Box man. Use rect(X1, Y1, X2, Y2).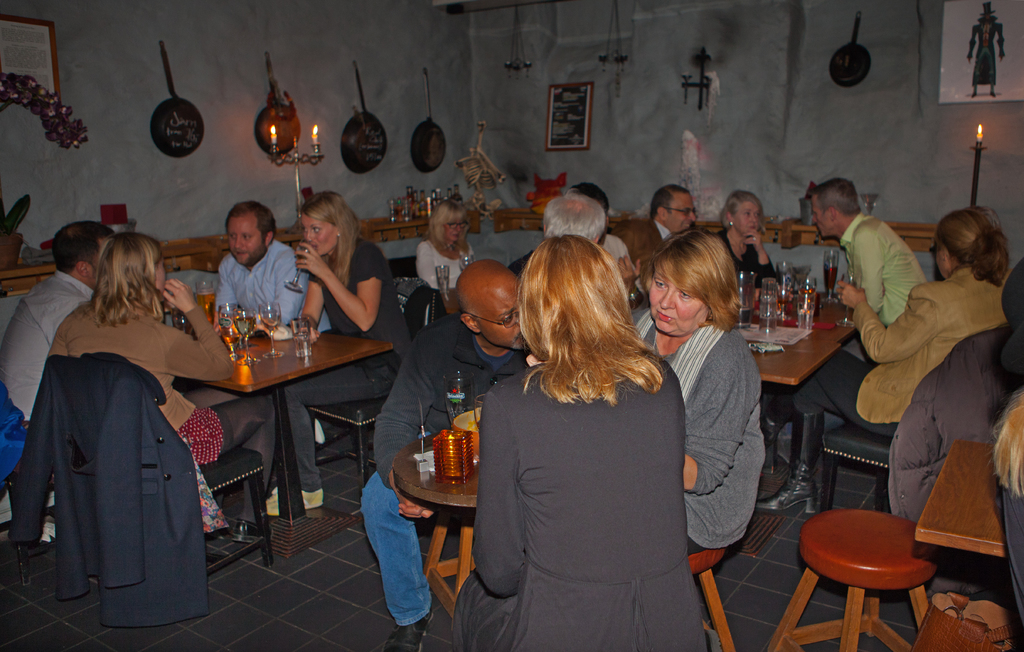
rect(0, 218, 126, 425).
